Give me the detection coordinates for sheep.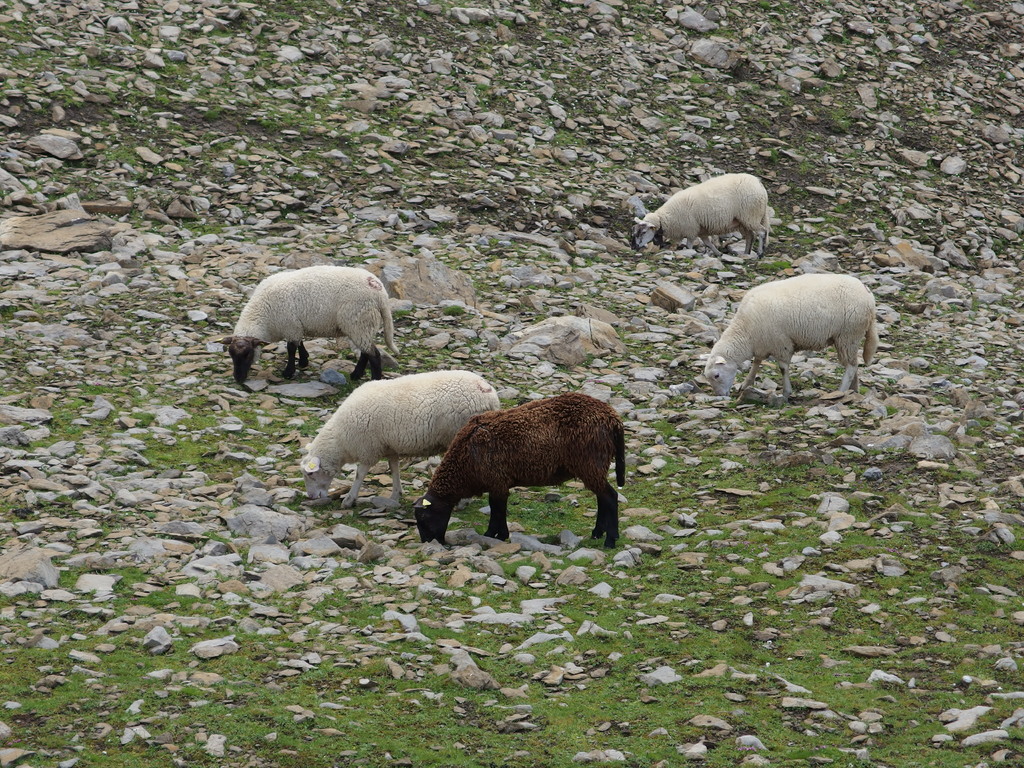
<bbox>699, 271, 882, 392</bbox>.
